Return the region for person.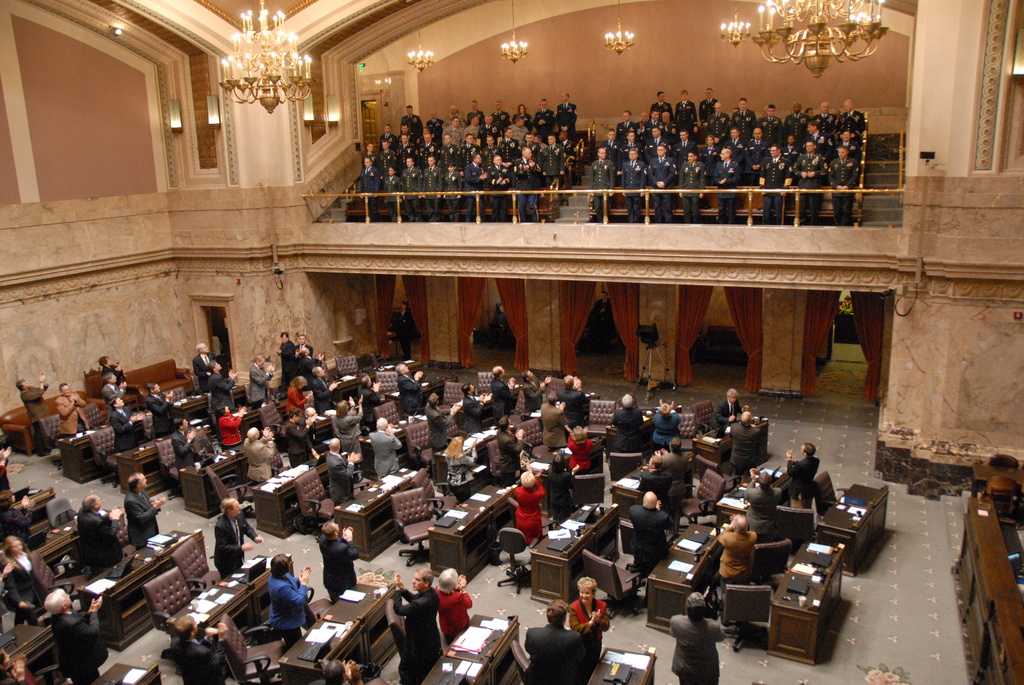
crop(166, 615, 225, 684).
